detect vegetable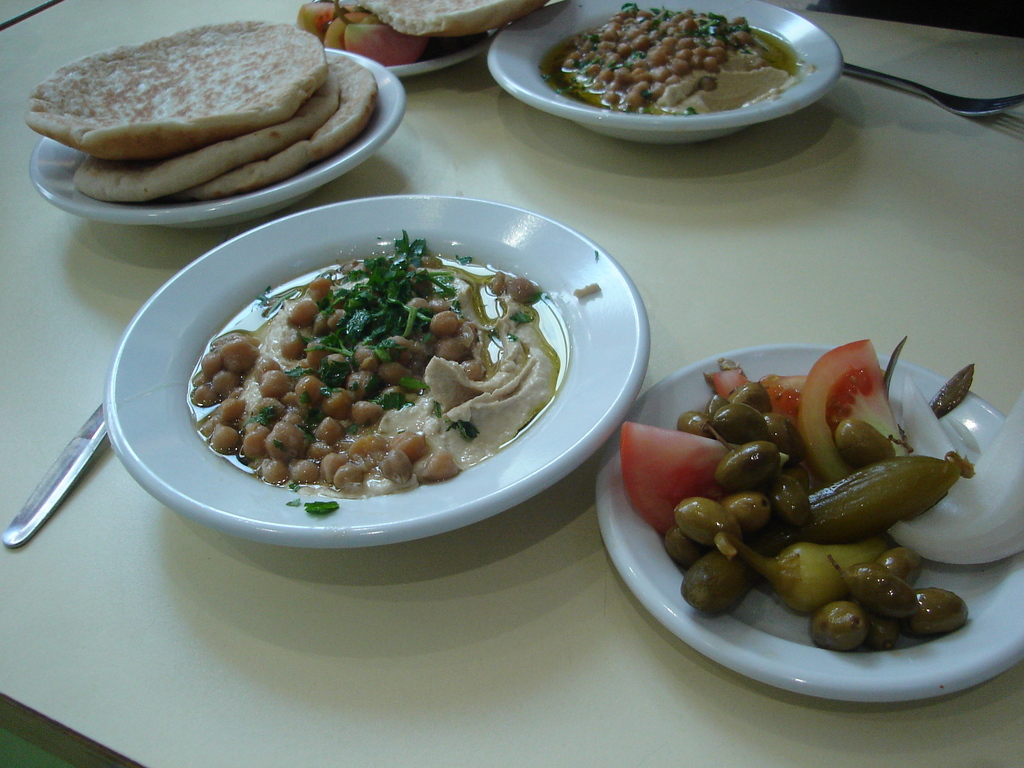
l=596, t=342, r=1023, b=646
